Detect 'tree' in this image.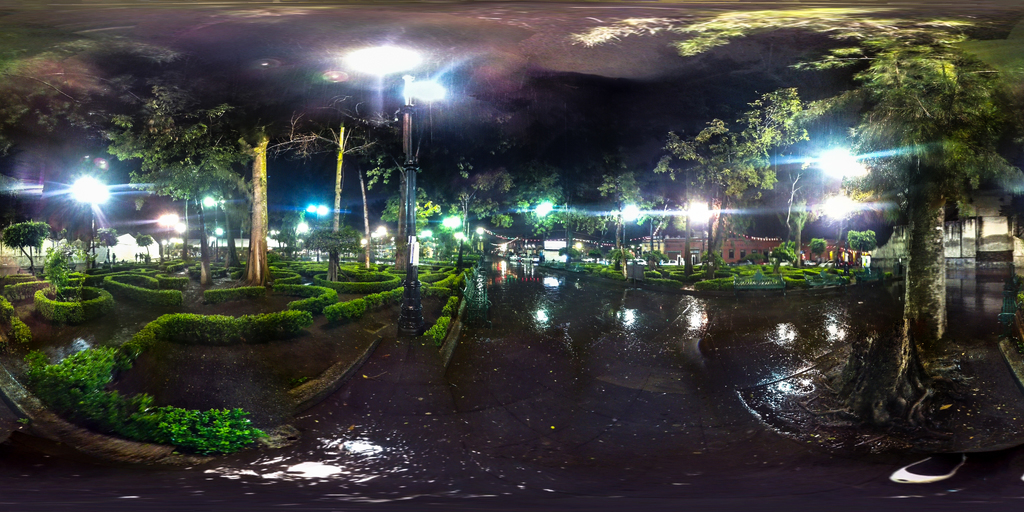
Detection: bbox(600, 167, 650, 250).
